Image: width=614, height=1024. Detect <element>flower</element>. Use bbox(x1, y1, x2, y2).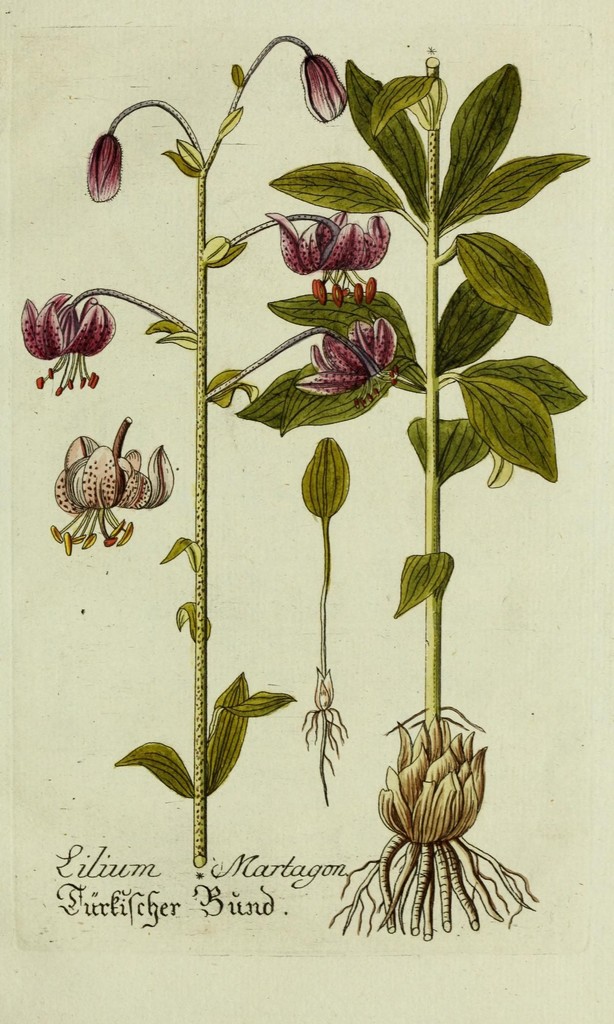
bbox(282, 193, 400, 270).
